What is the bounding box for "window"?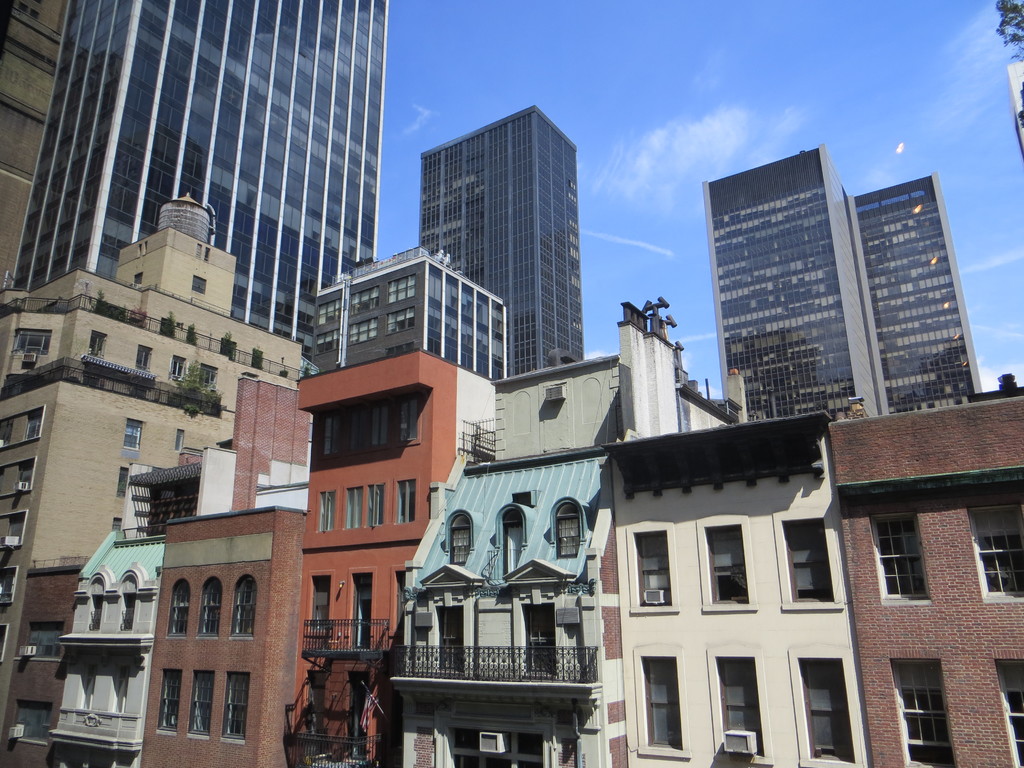
14/699/54/741.
